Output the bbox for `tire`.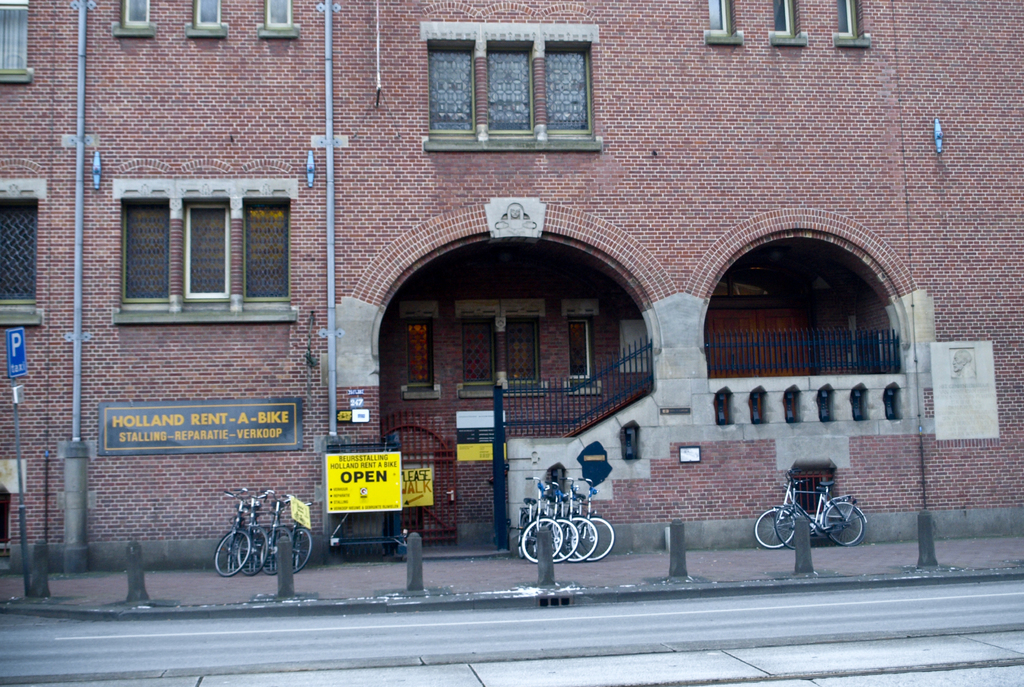
box(751, 506, 796, 549).
